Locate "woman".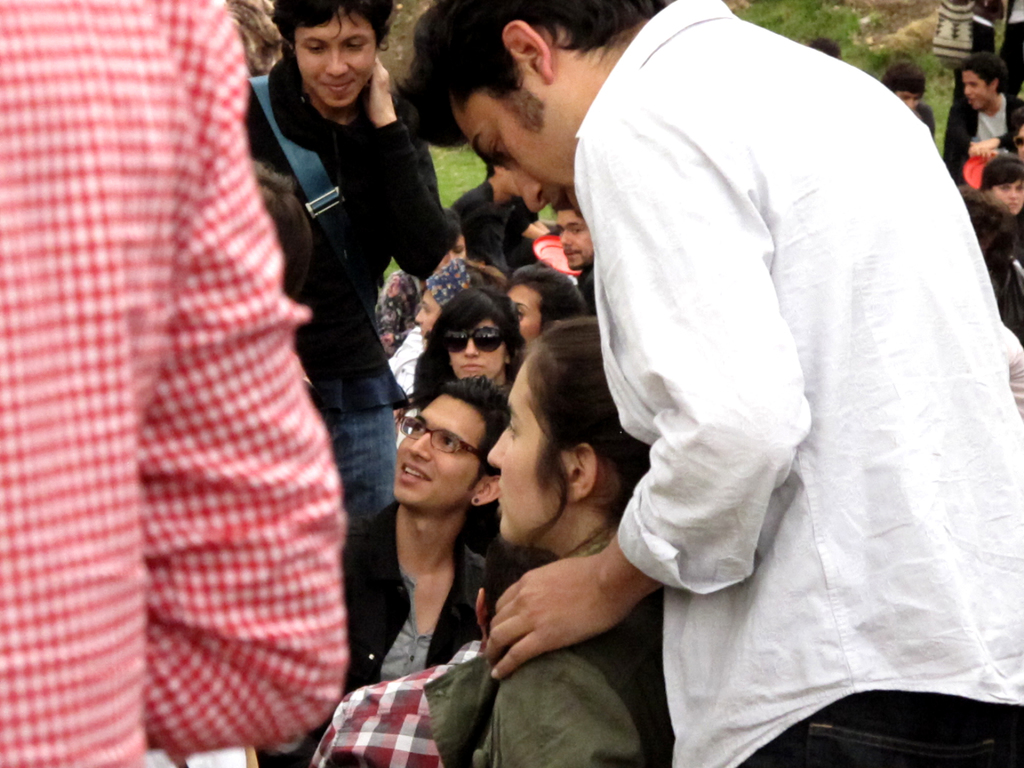
Bounding box: select_region(429, 311, 678, 767).
